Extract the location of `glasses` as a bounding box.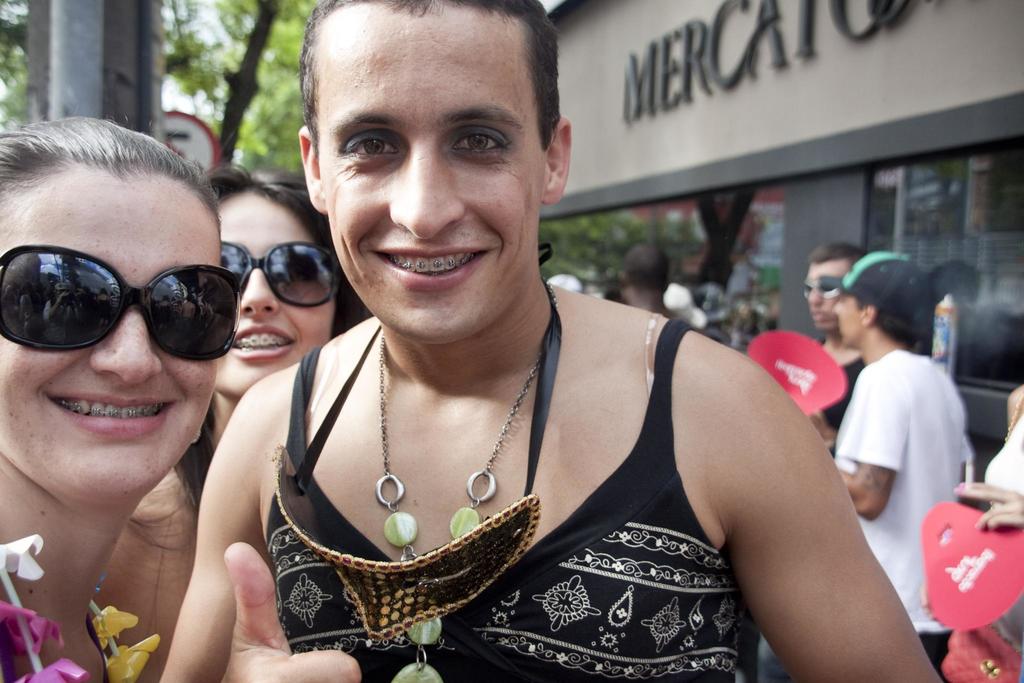
Rect(206, 238, 321, 316).
